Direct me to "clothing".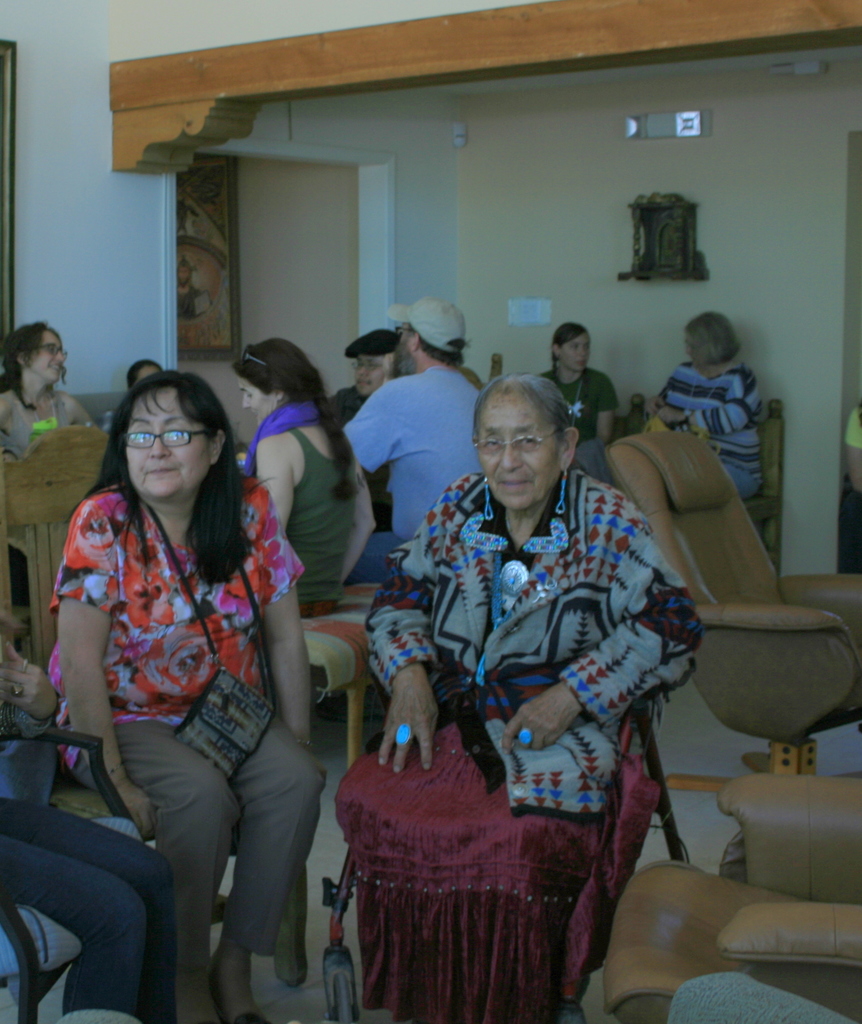
Direction: rect(0, 698, 194, 1022).
